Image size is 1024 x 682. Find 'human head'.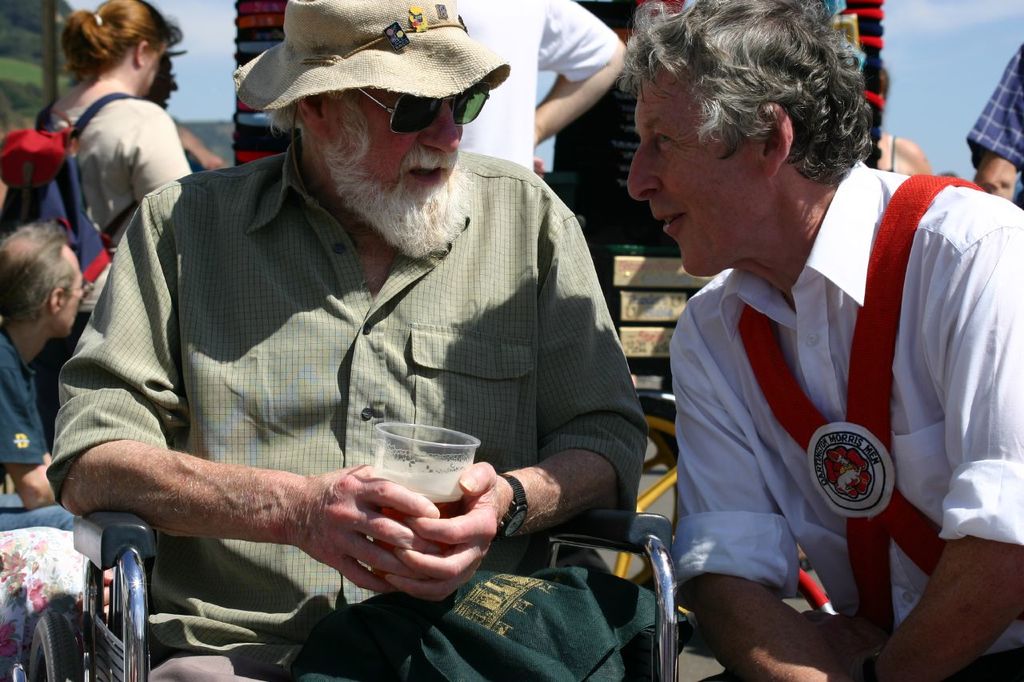
{"left": 84, "top": 0, "right": 178, "bottom": 97}.
